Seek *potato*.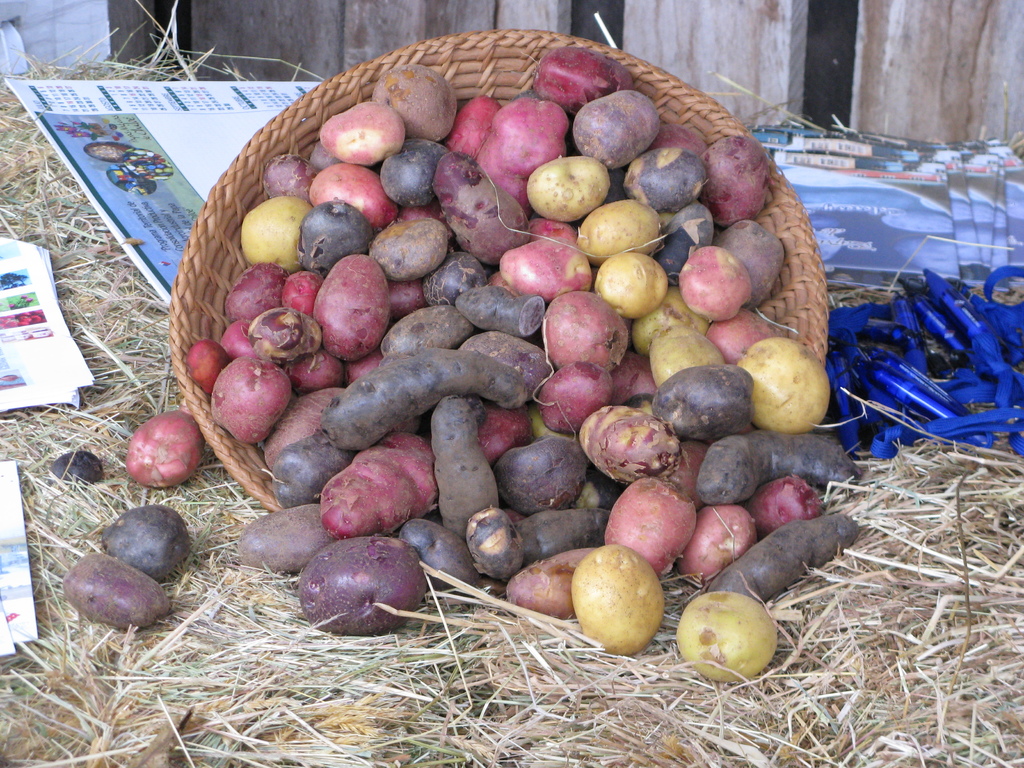
bbox=(298, 537, 424, 638).
